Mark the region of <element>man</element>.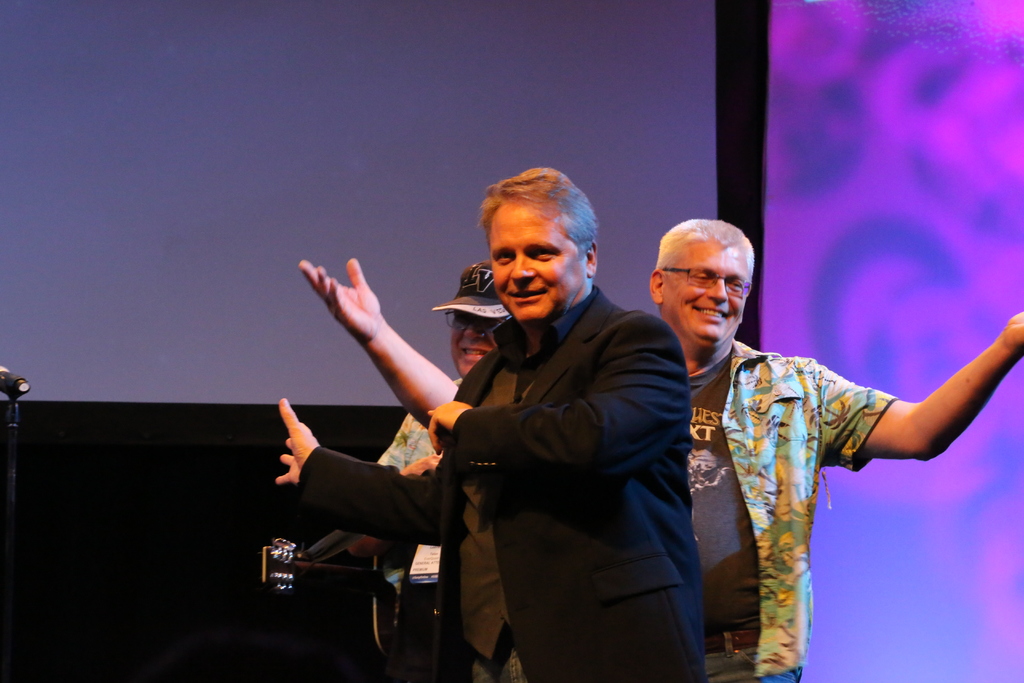
Region: 294:219:1023:682.
